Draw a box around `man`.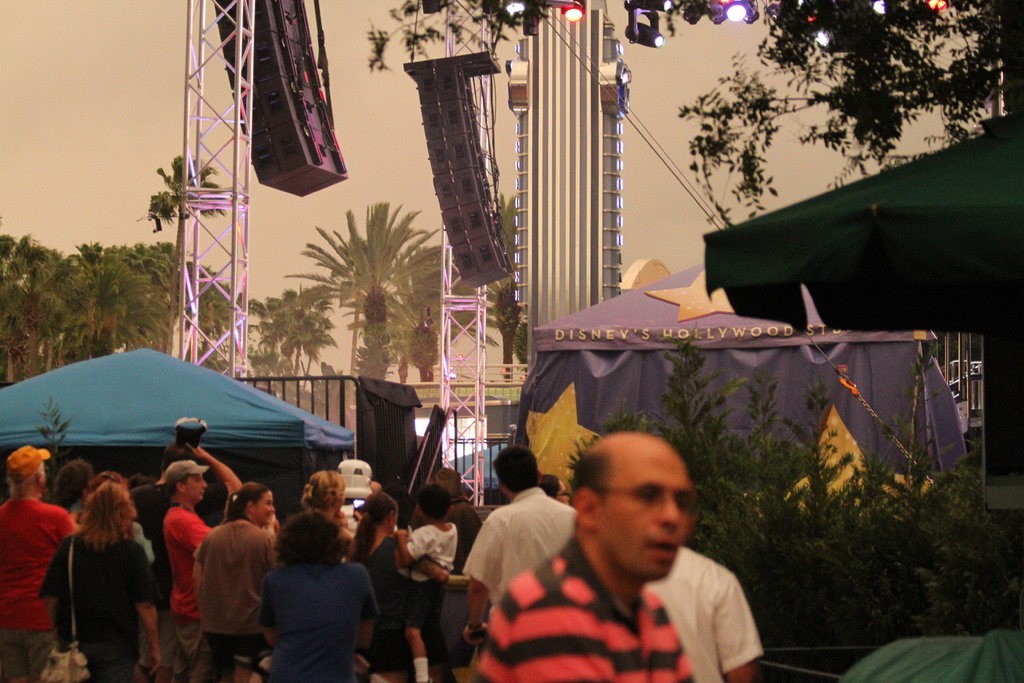
508, 400, 797, 682.
